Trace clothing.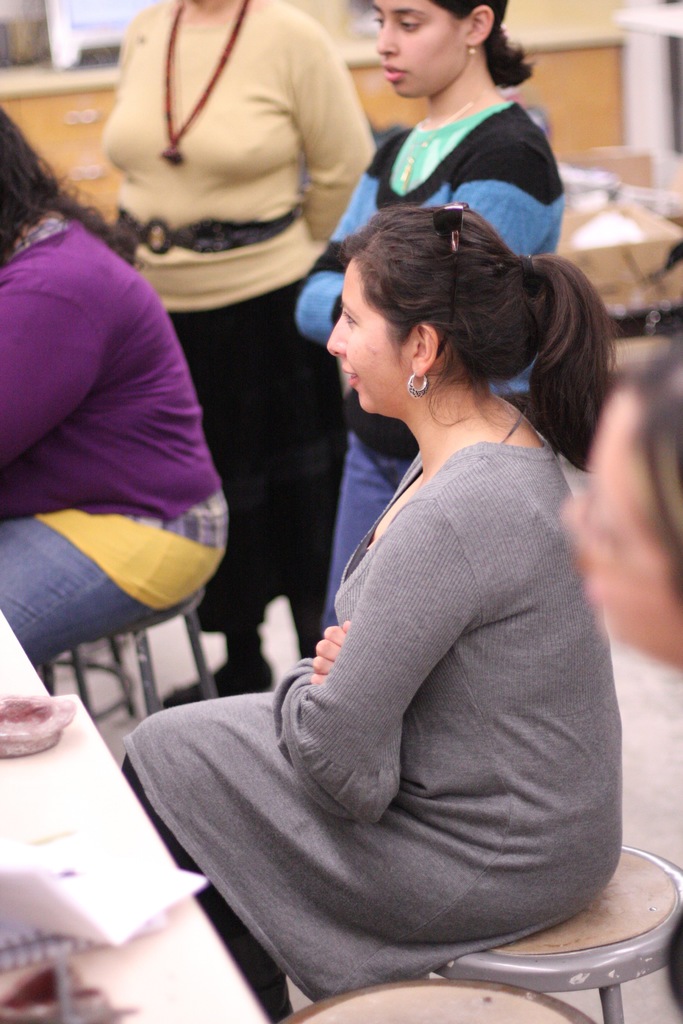
Traced to <bbox>279, 100, 557, 641</bbox>.
